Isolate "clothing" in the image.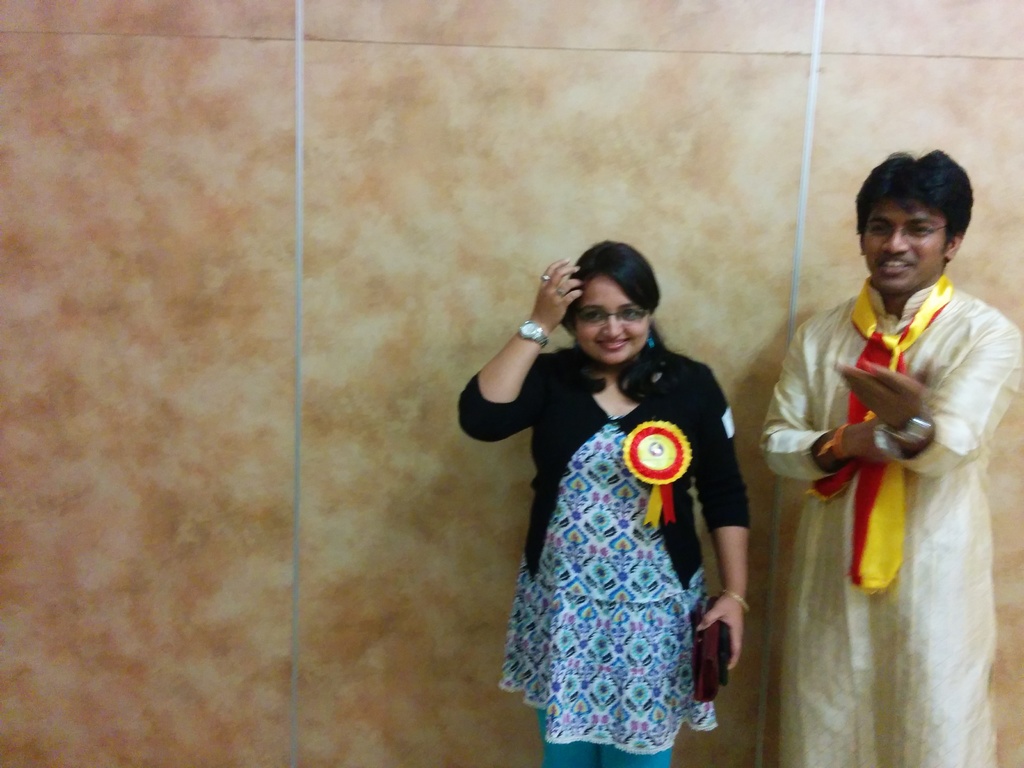
Isolated region: region(478, 284, 758, 751).
